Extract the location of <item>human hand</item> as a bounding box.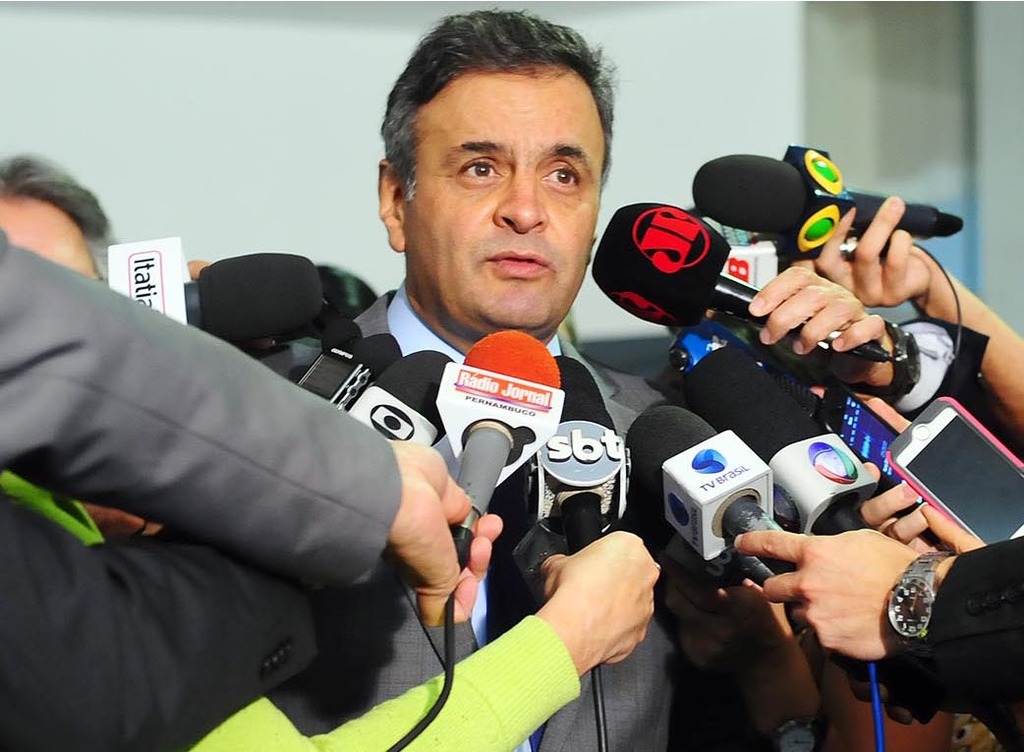
BBox(915, 502, 983, 554).
